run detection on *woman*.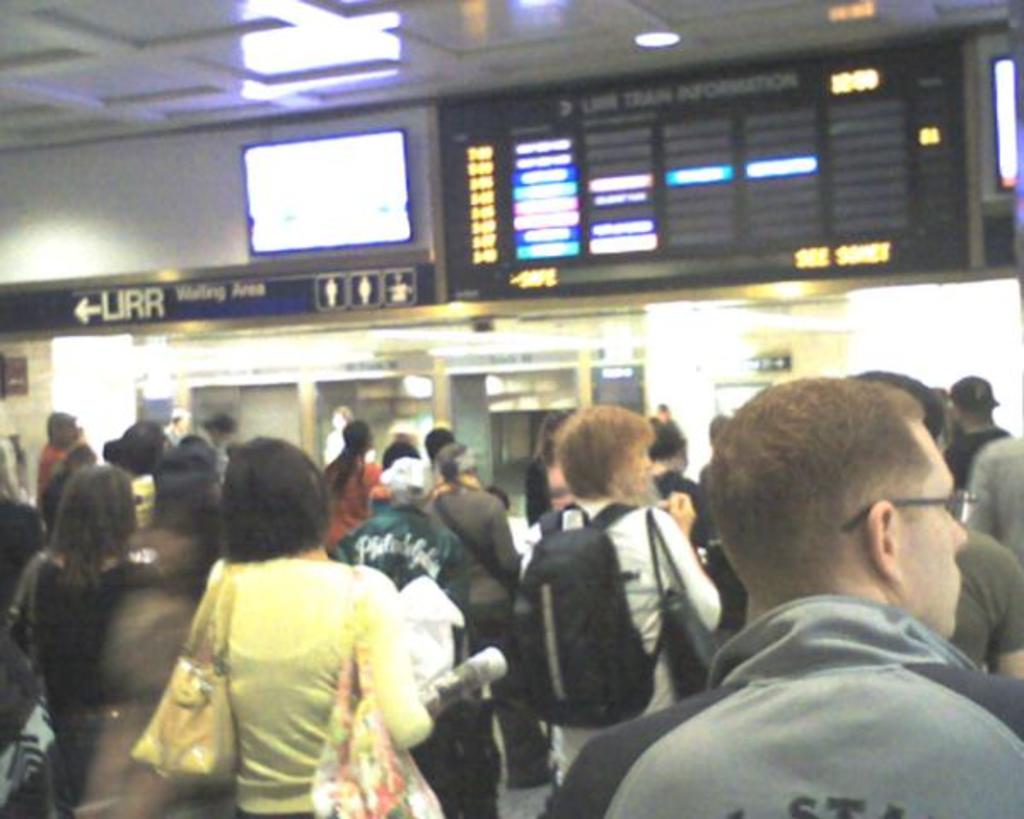
Result: <bbox>519, 403, 722, 783</bbox>.
